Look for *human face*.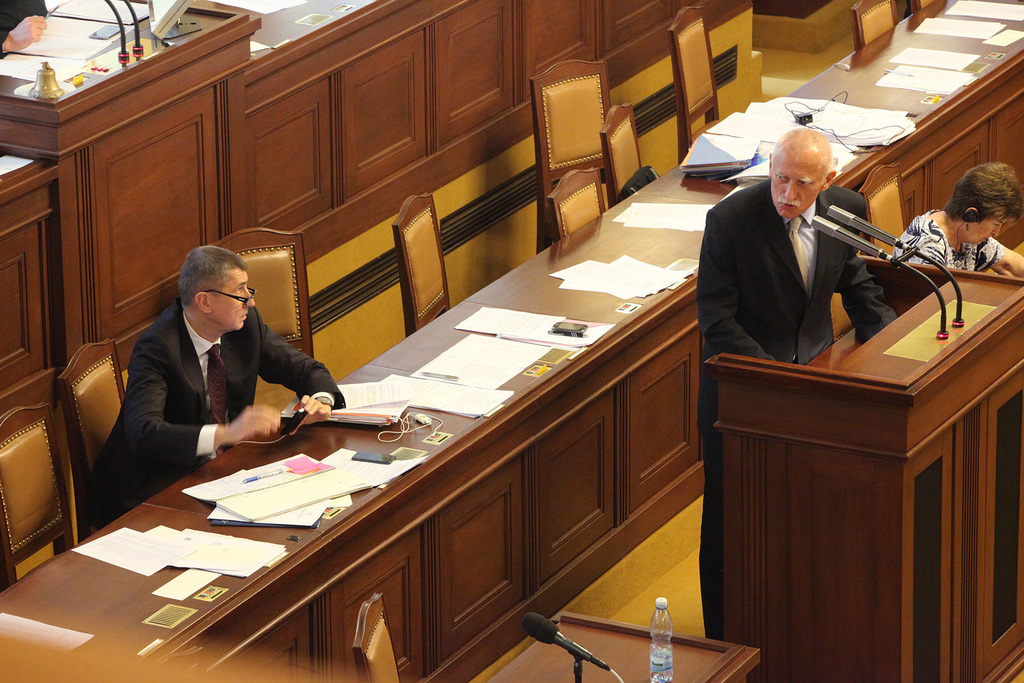
Found: 976 215 1011 243.
